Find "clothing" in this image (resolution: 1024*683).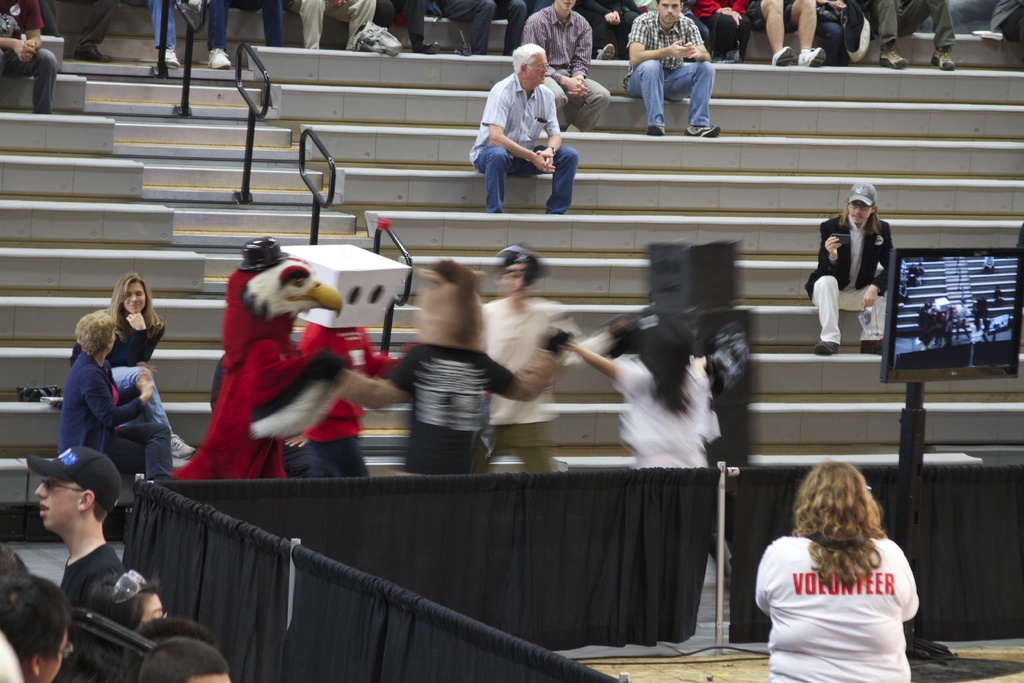
<region>516, 4, 616, 138</region>.
